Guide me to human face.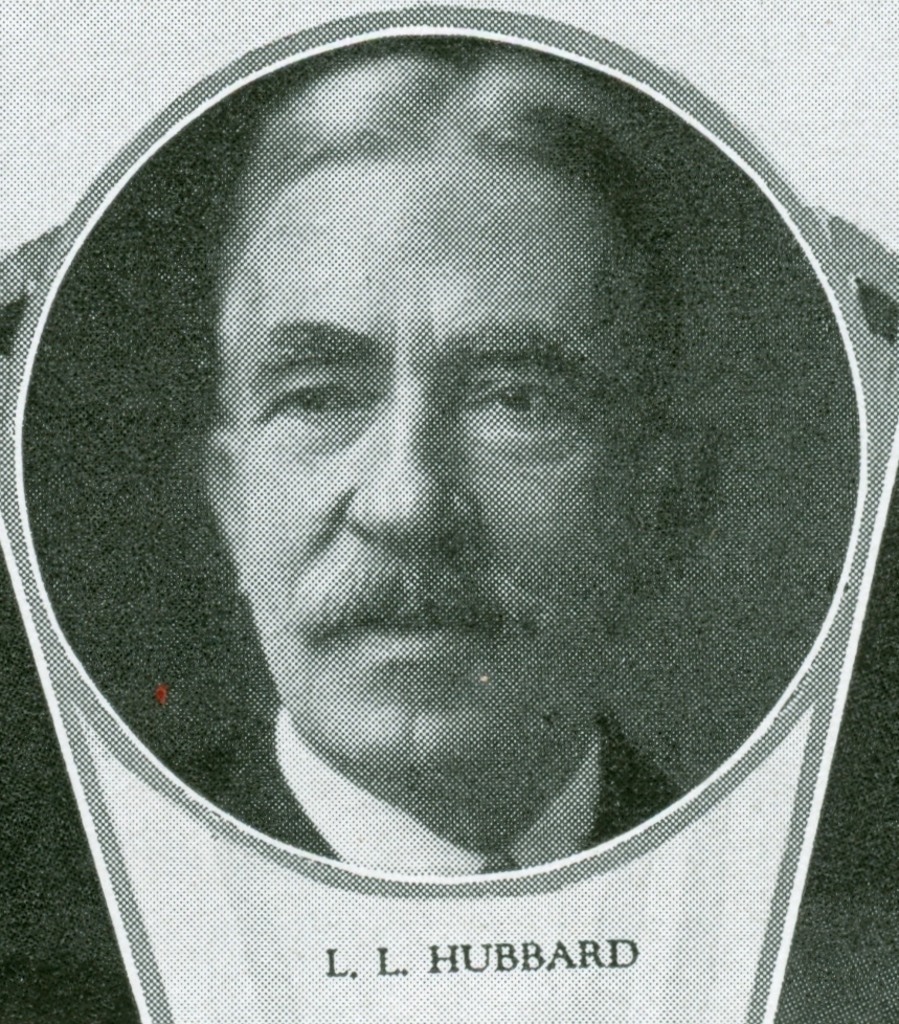
Guidance: box=[231, 148, 631, 774].
